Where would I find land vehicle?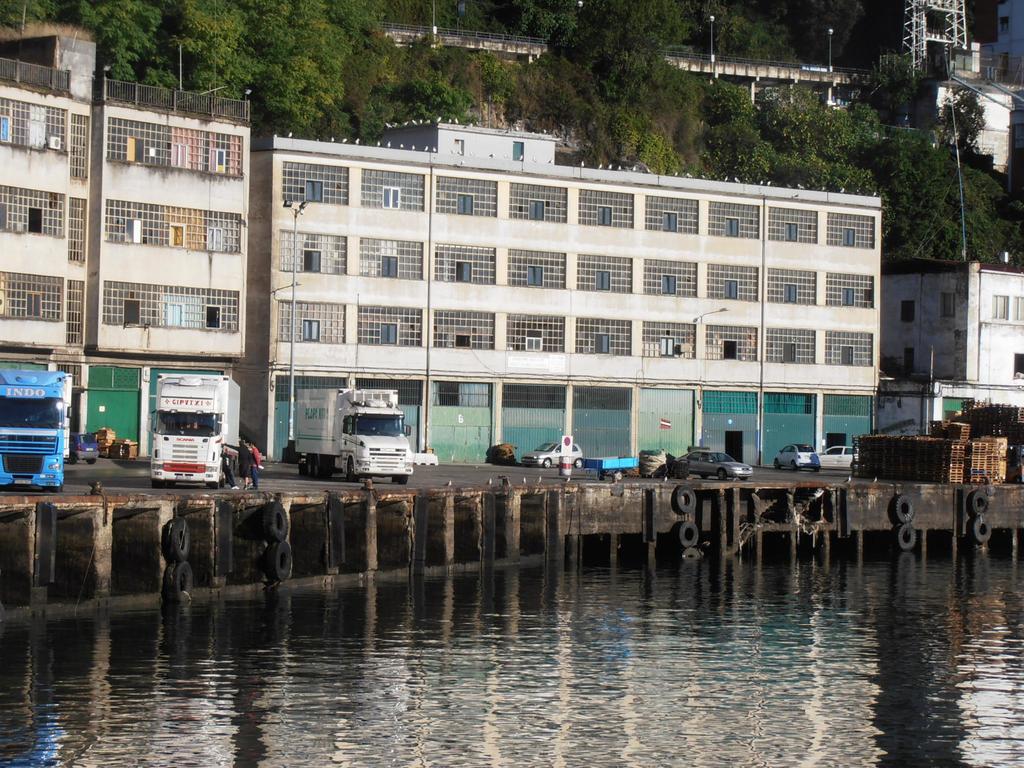
At <region>0, 365, 74, 491</region>.
